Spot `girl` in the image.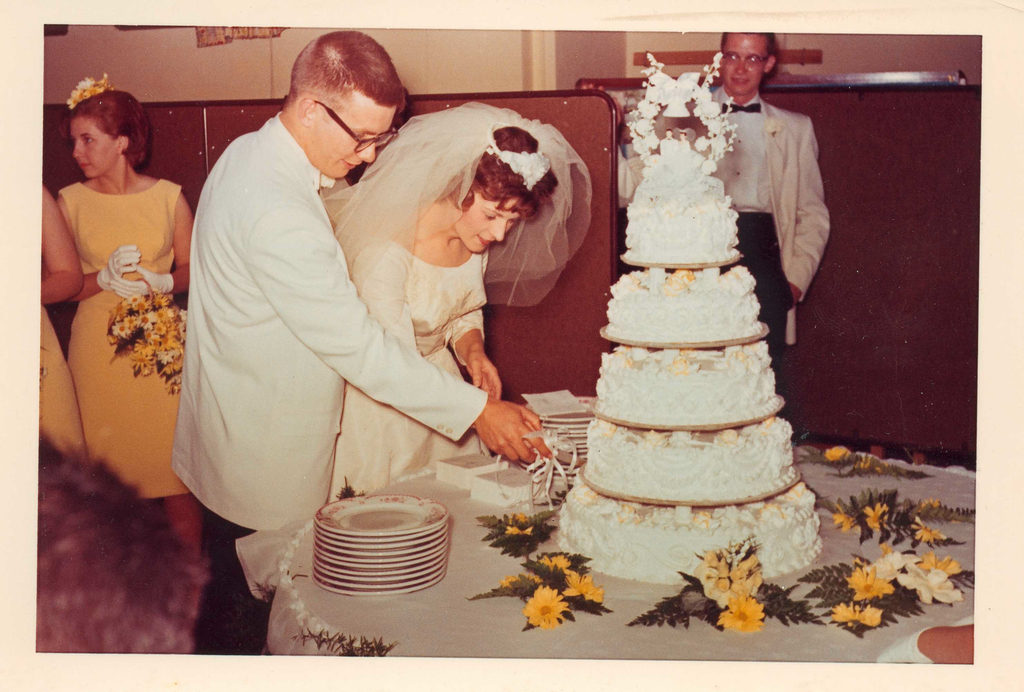
`girl` found at box=[310, 97, 593, 494].
